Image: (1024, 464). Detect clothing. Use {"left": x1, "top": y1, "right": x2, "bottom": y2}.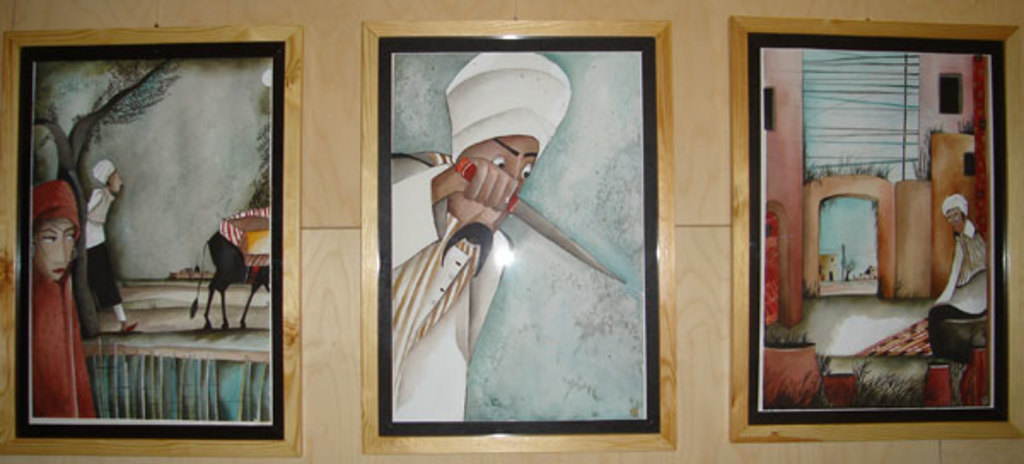
{"left": 27, "top": 176, "right": 99, "bottom": 415}.
